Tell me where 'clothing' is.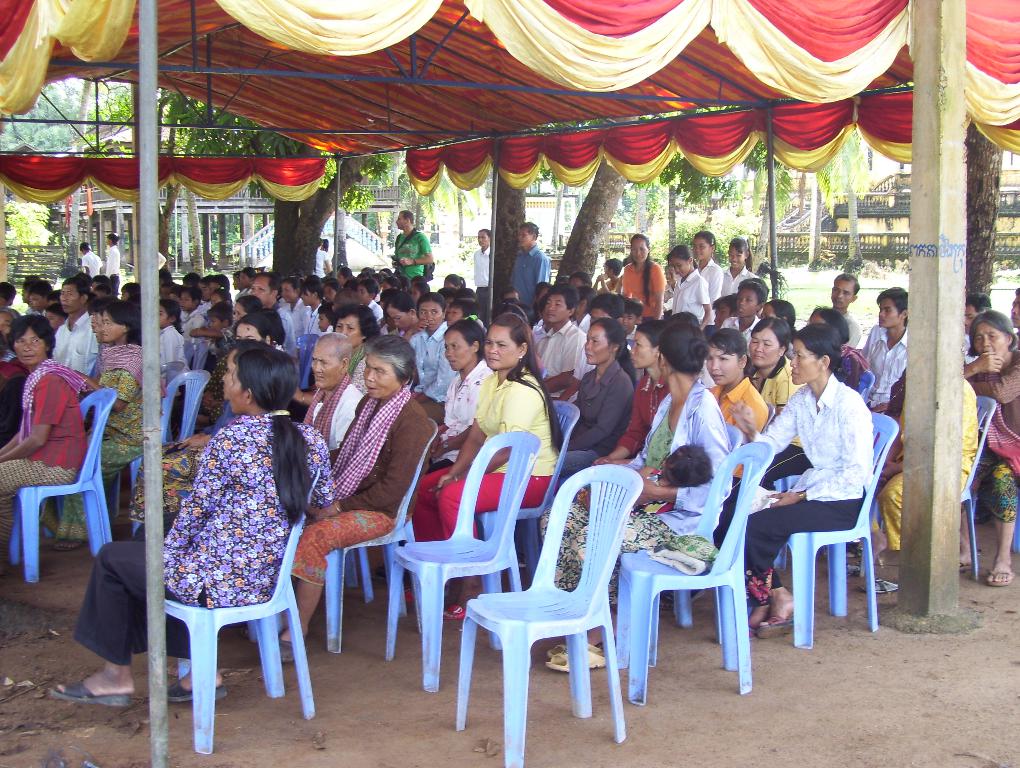
'clothing' is at (left=301, top=374, right=365, bottom=462).
